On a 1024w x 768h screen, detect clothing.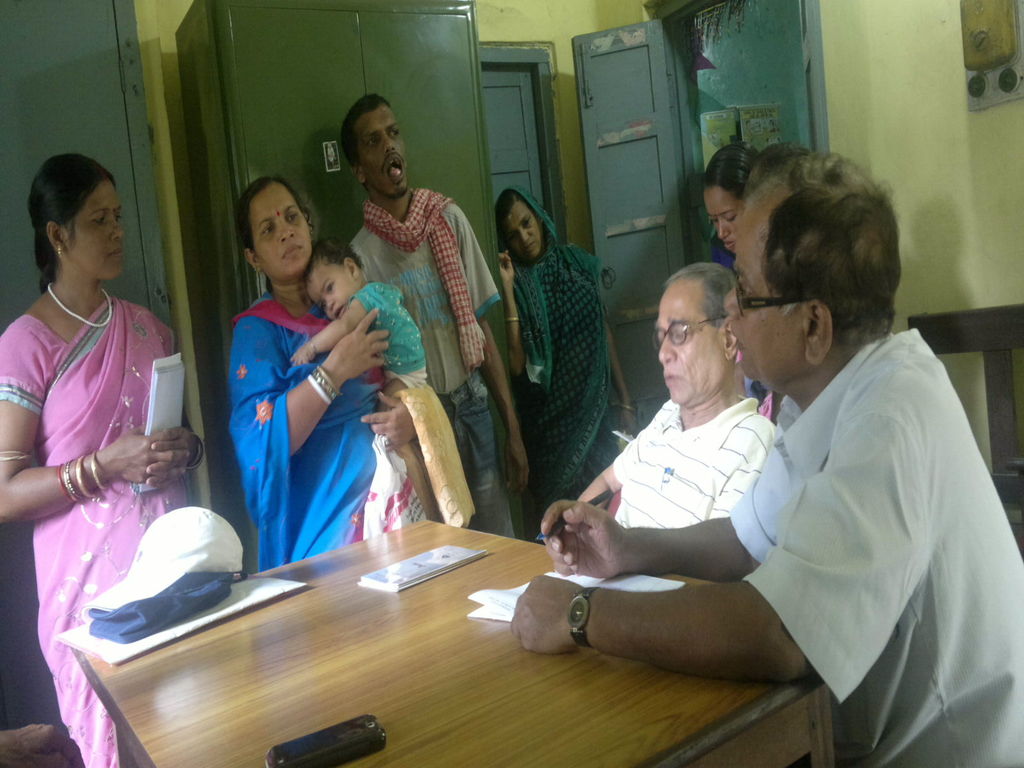
region(220, 260, 475, 596).
